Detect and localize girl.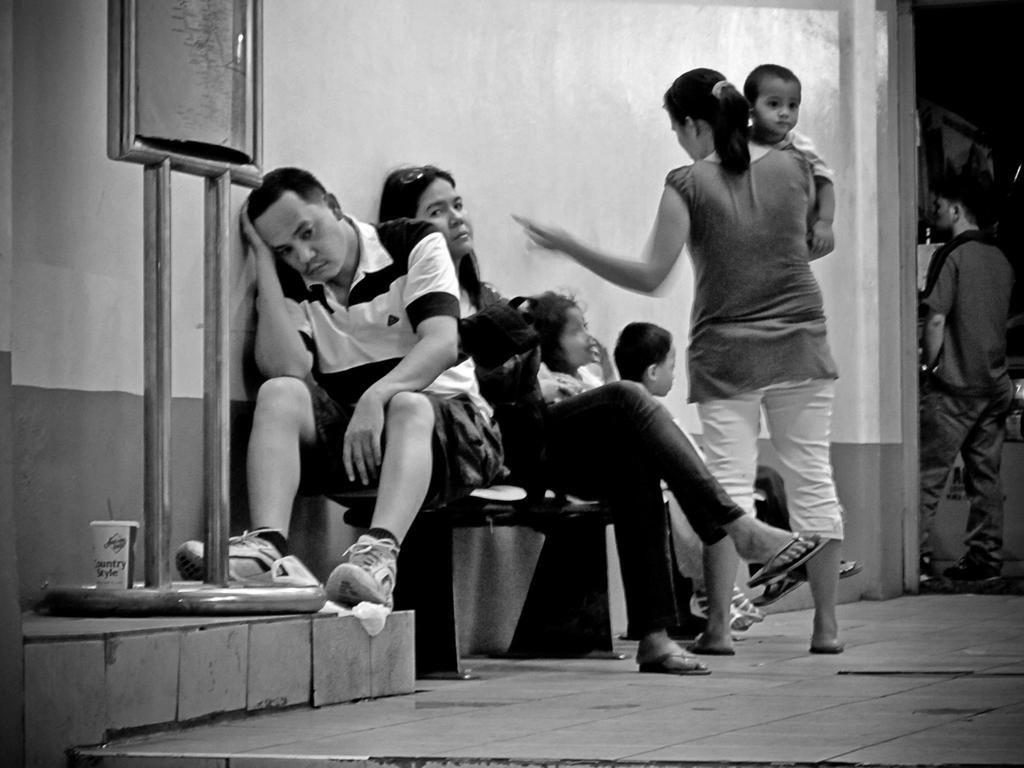
Localized at <box>506,64,852,653</box>.
